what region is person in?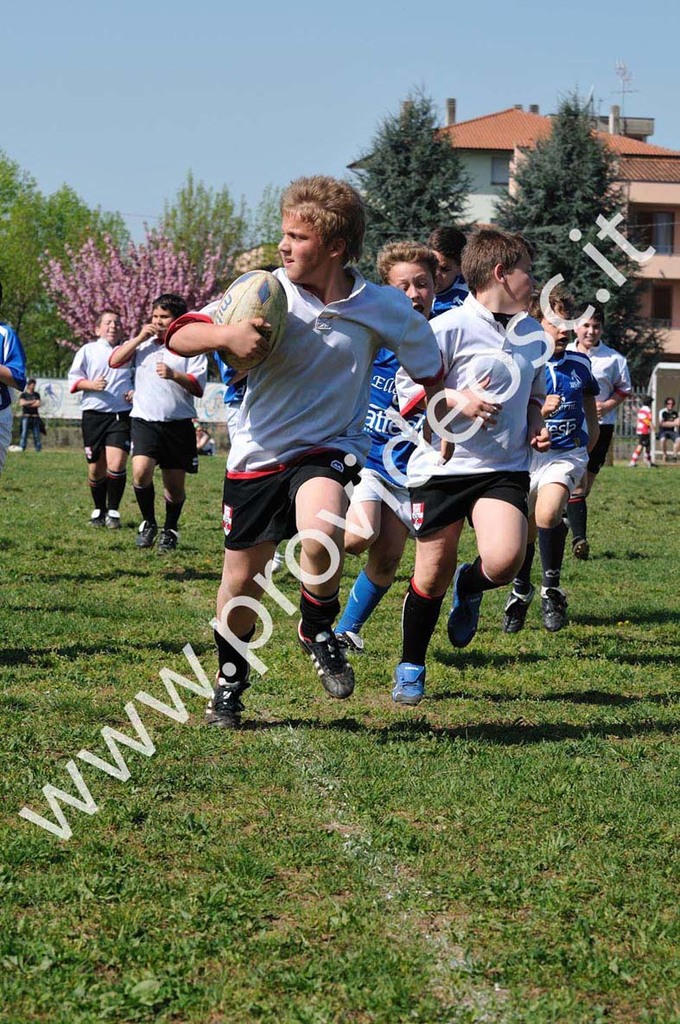
(72, 301, 134, 537).
